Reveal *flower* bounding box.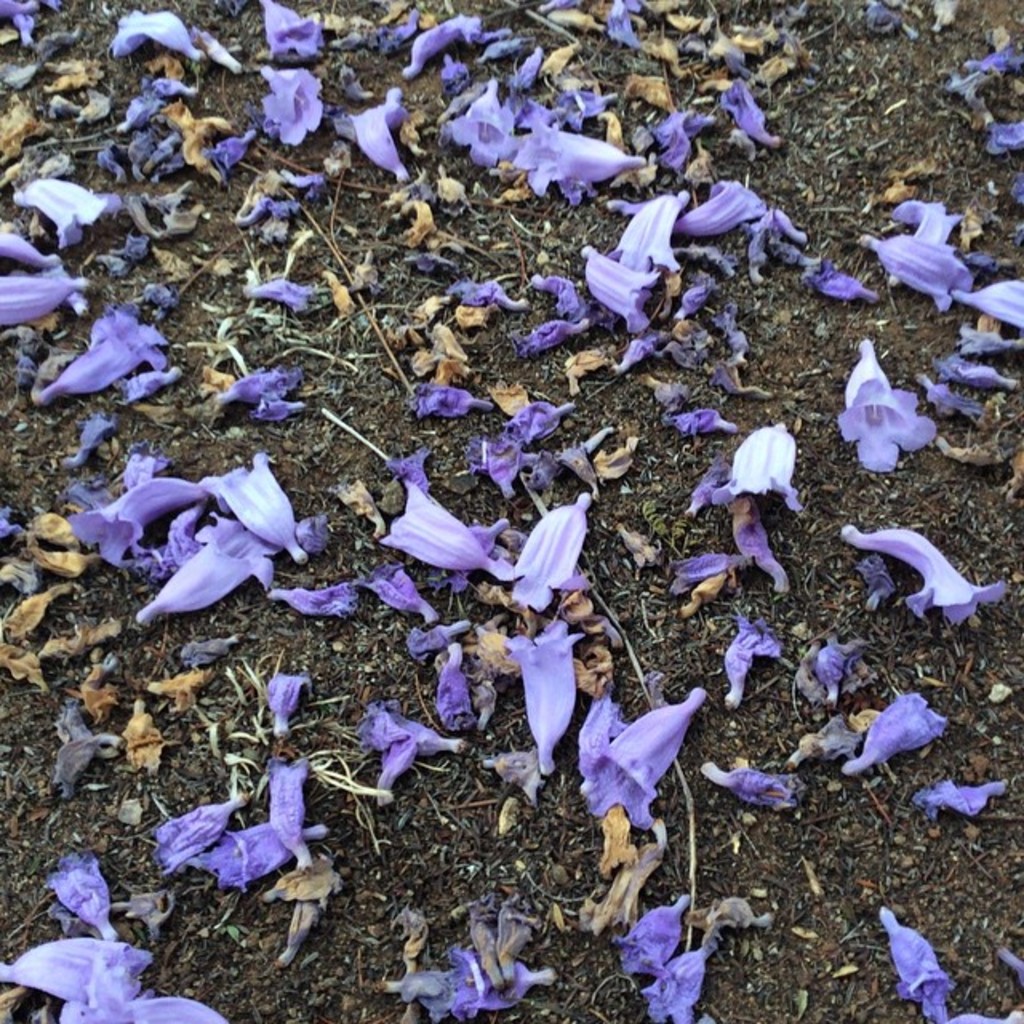
Revealed: [38, 310, 168, 405].
